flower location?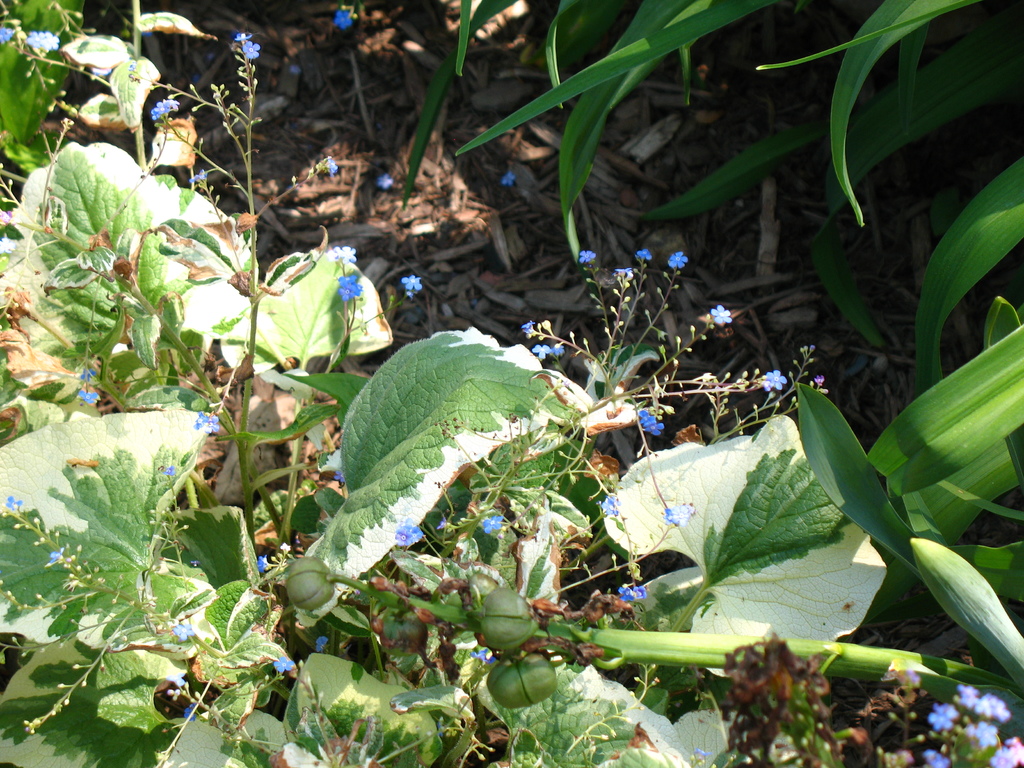
614,582,646,607
